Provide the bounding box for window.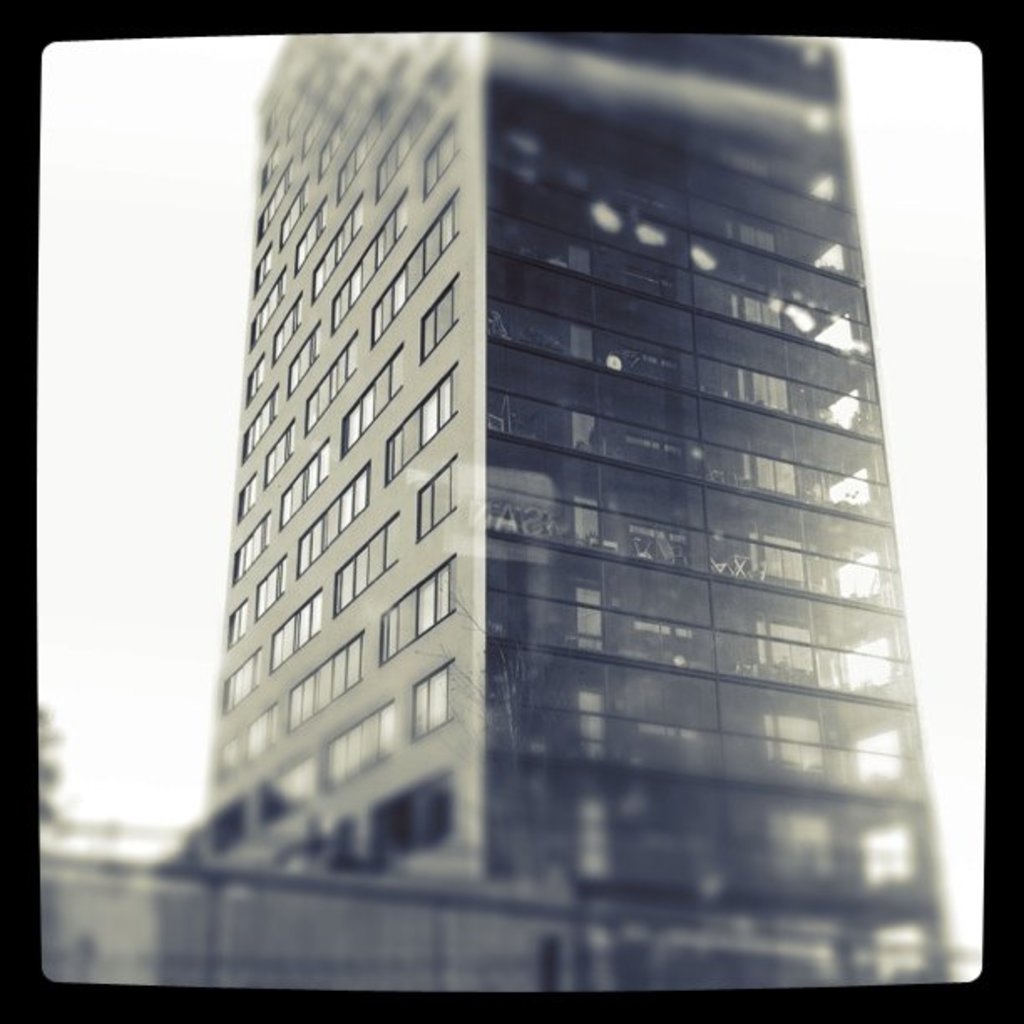
331,194,407,330.
